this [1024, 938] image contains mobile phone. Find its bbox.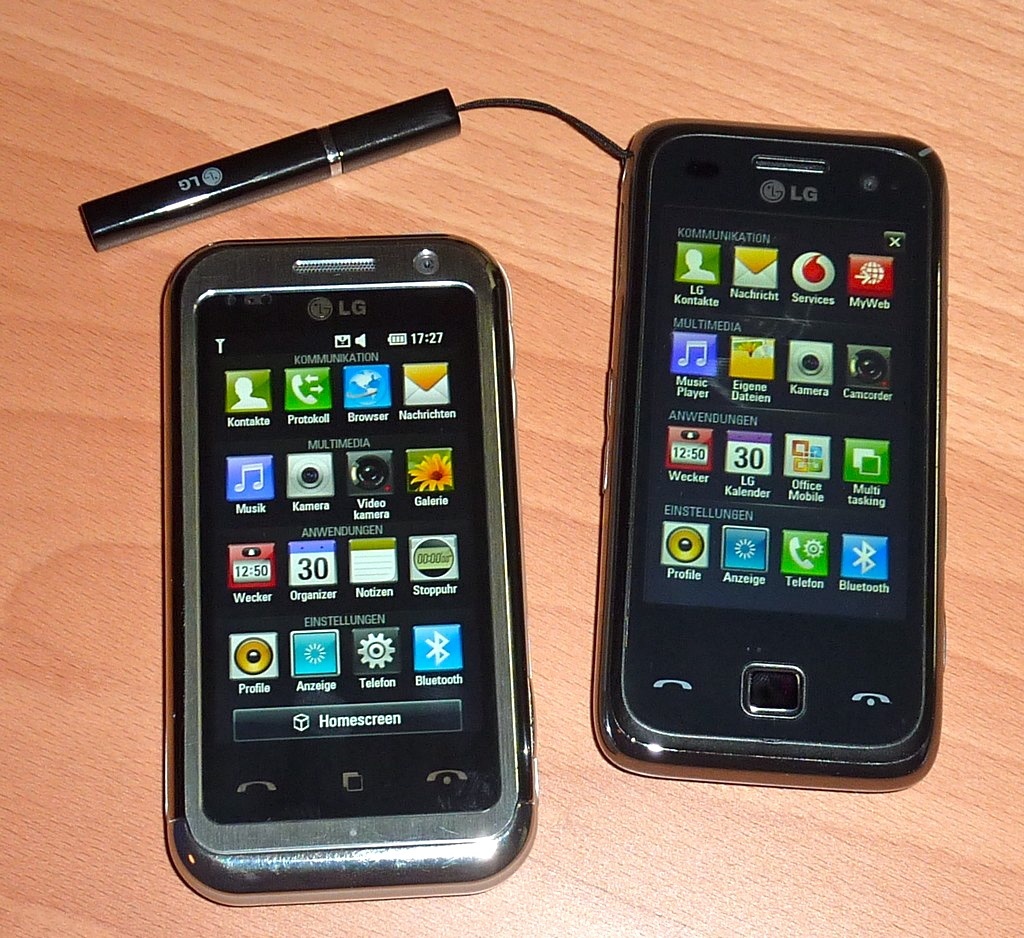
[left=156, top=230, right=539, bottom=907].
